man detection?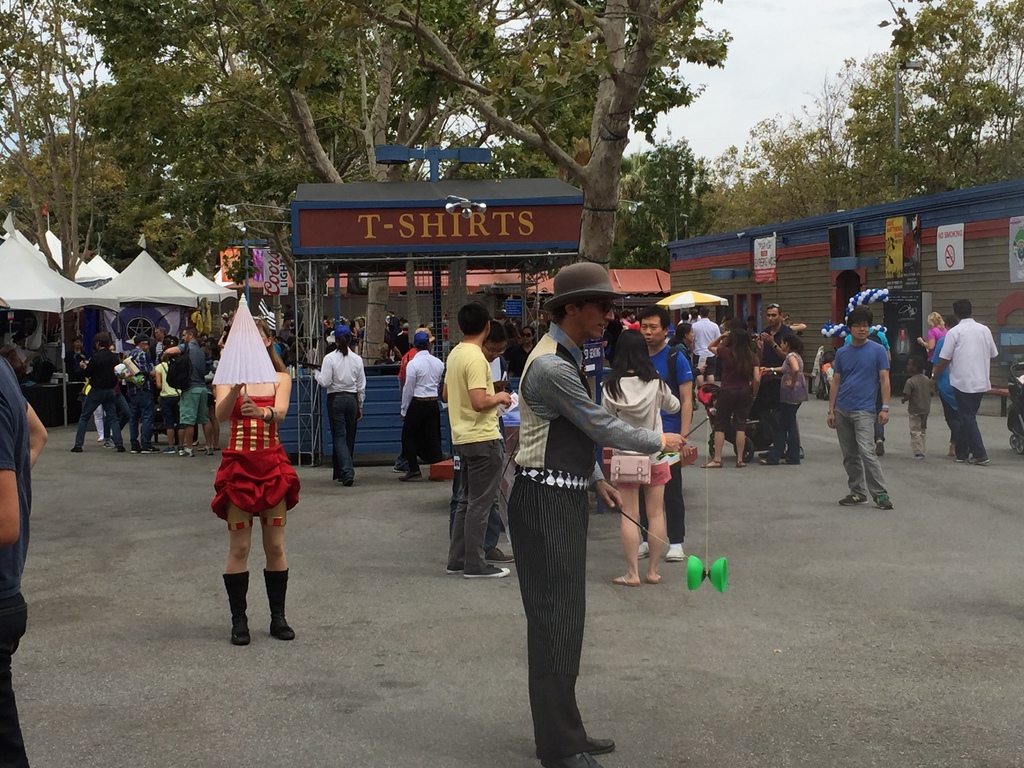
bbox=[393, 330, 448, 481]
